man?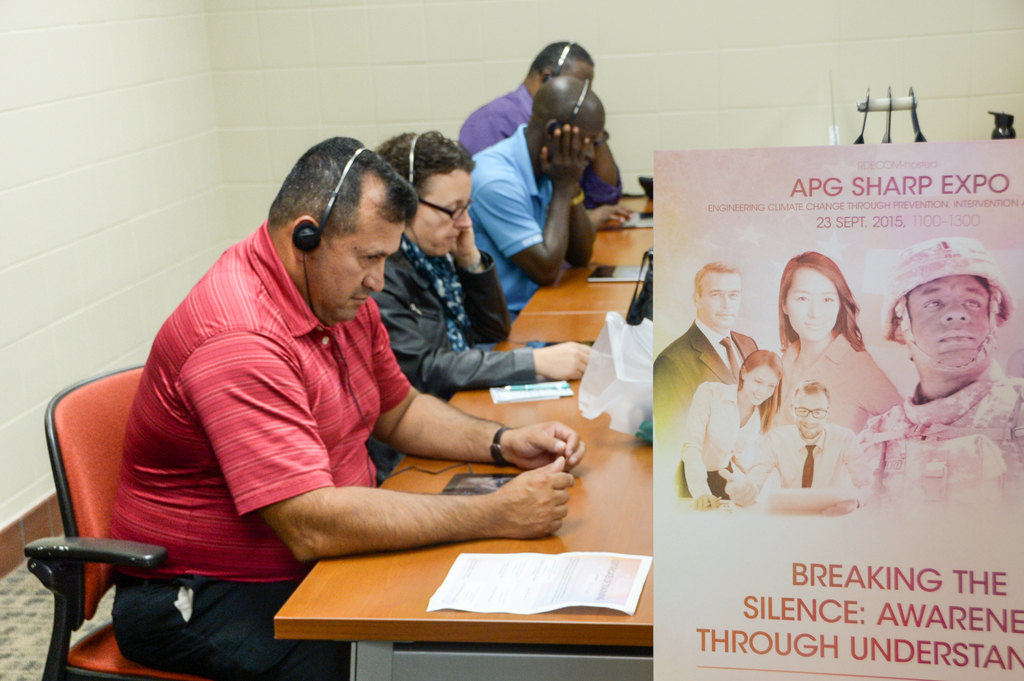
pyautogui.locateOnScreen(652, 260, 756, 442)
